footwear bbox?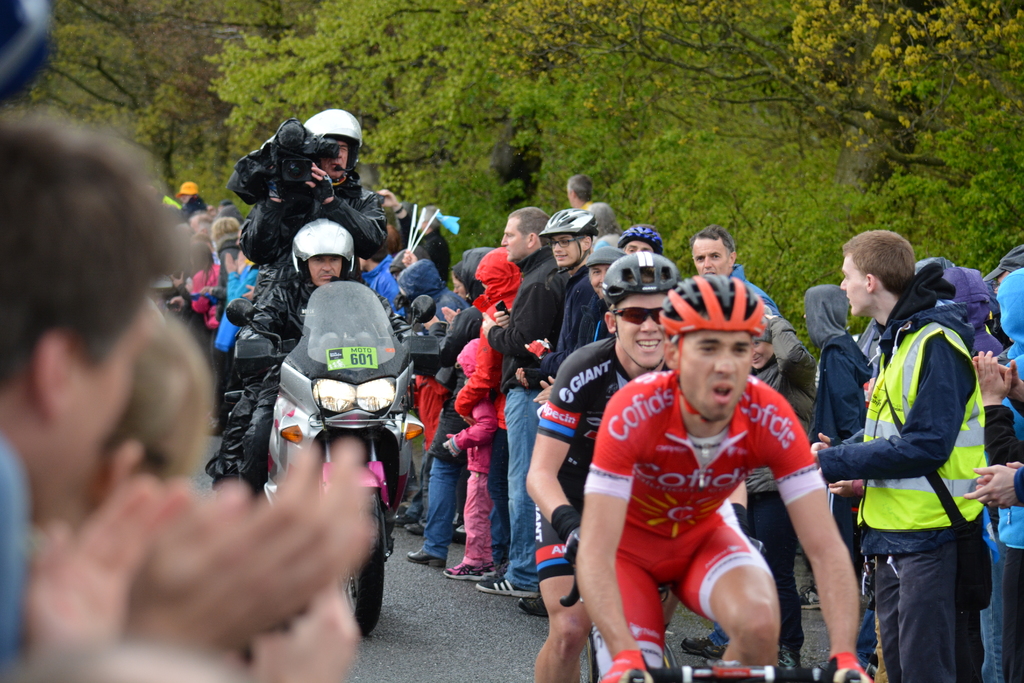
x1=392 y1=500 x2=422 y2=531
